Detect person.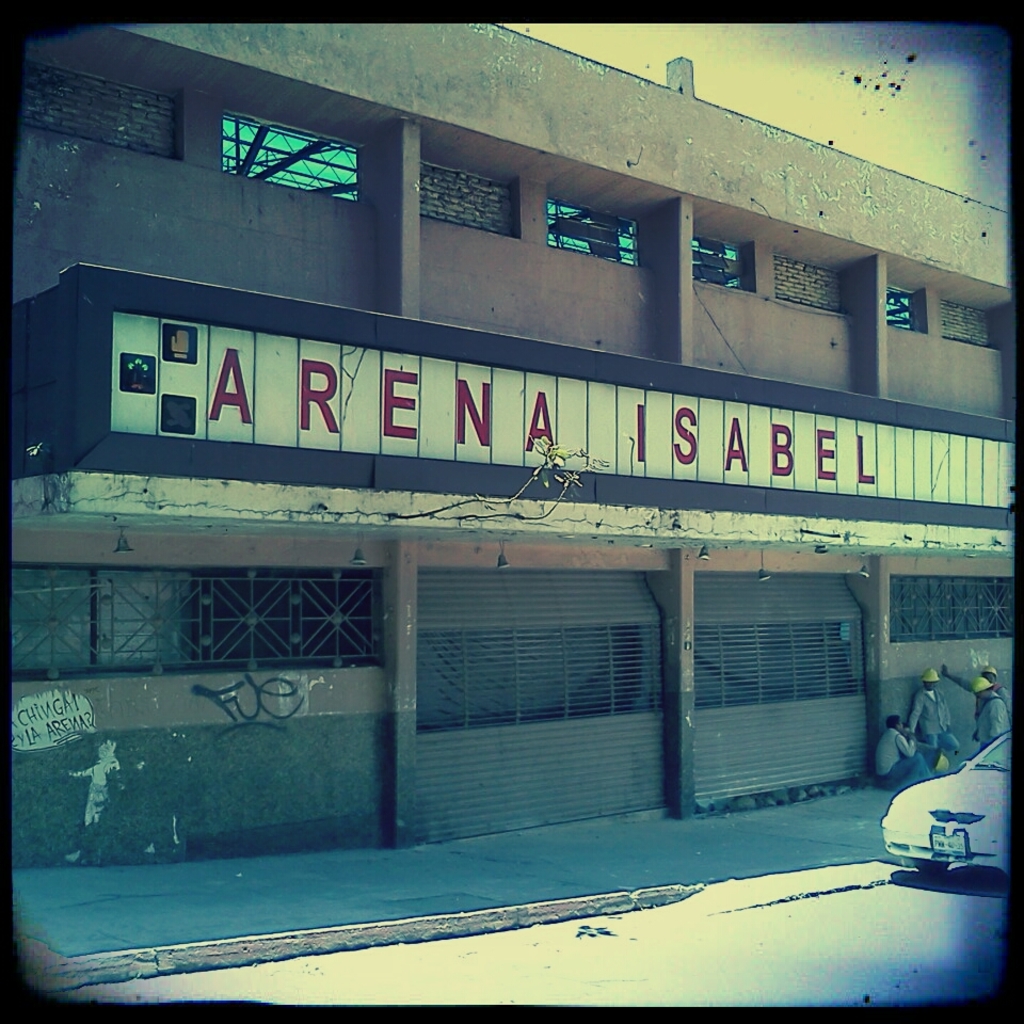
Detected at [871,710,928,785].
